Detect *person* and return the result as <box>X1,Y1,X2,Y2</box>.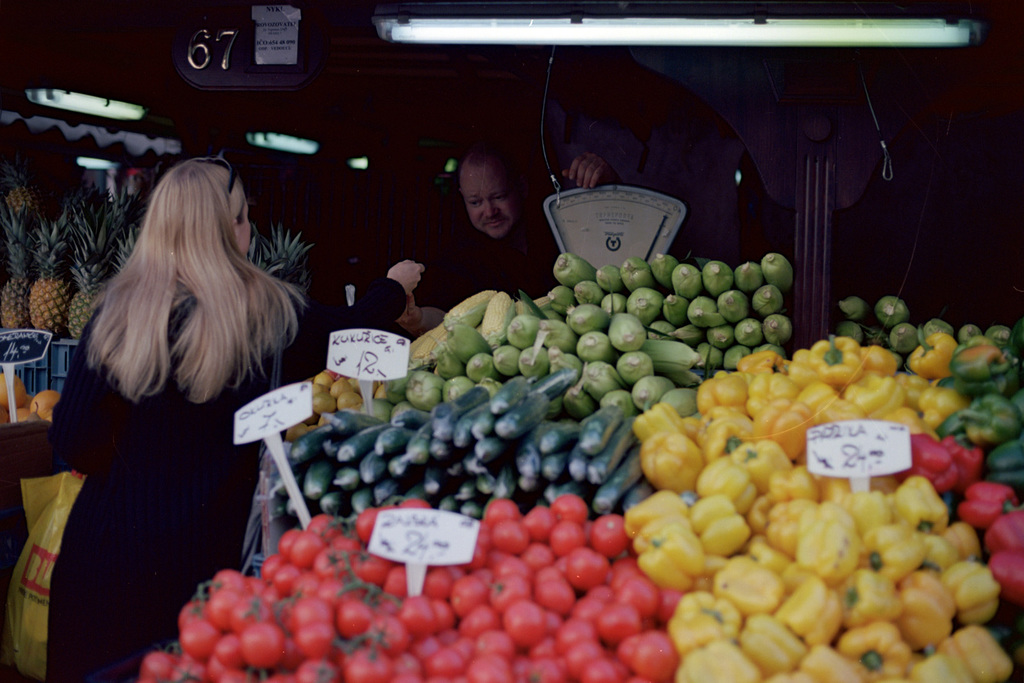
<box>394,149,618,341</box>.
